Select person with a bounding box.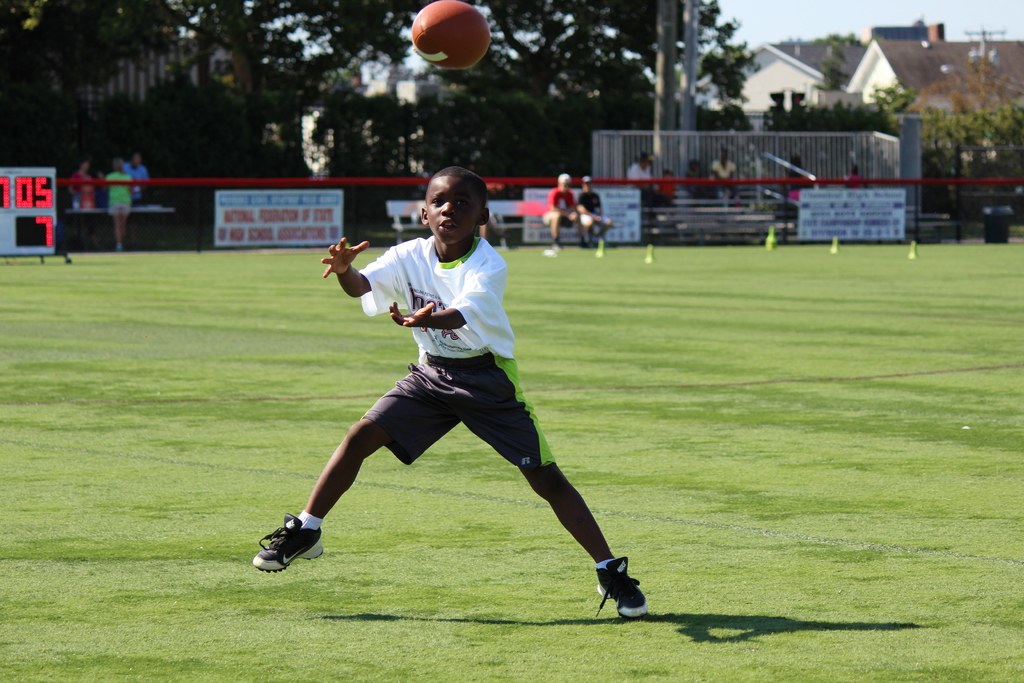
(x1=686, y1=162, x2=717, y2=190).
